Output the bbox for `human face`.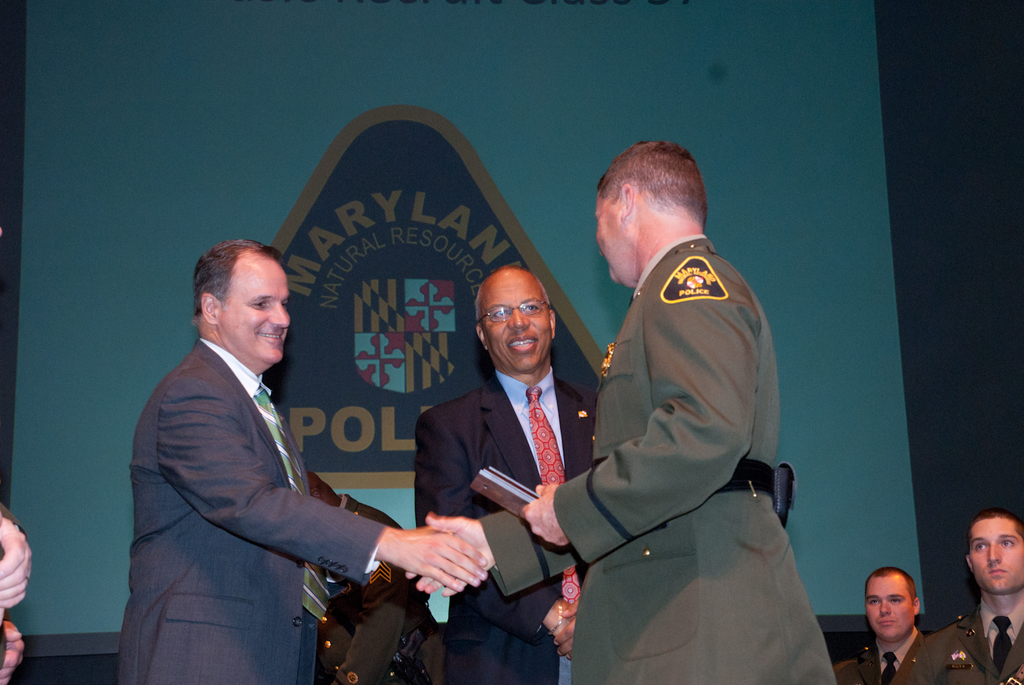
x1=220 y1=252 x2=304 y2=374.
